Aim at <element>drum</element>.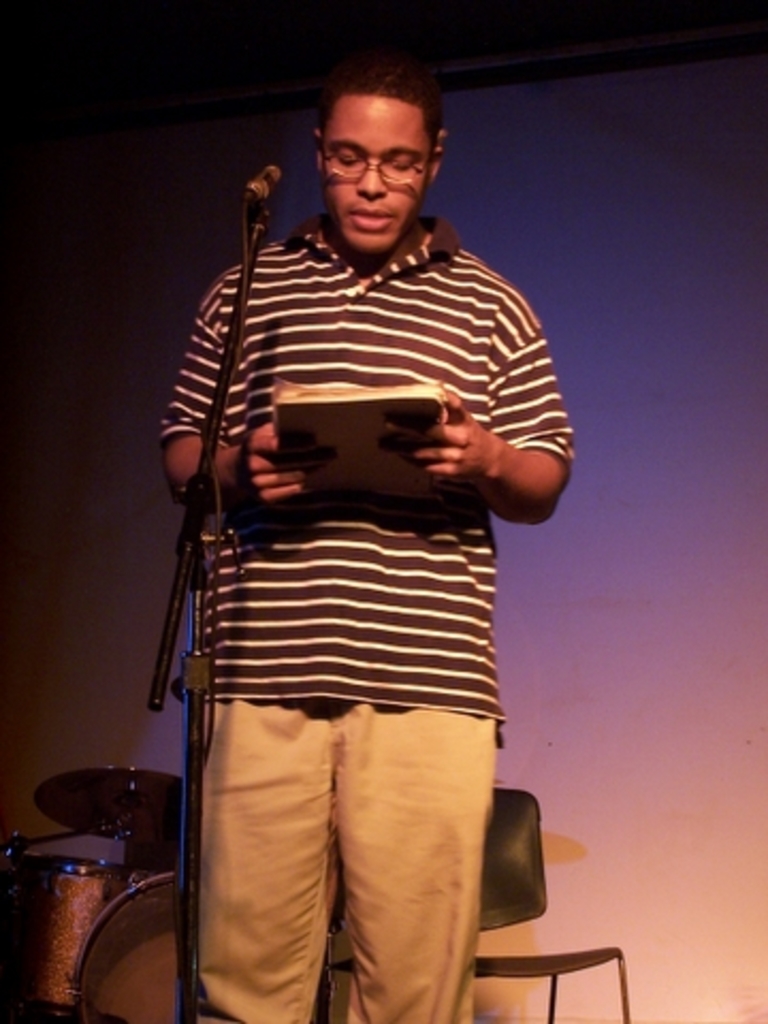
Aimed at bbox=[0, 855, 128, 1013].
